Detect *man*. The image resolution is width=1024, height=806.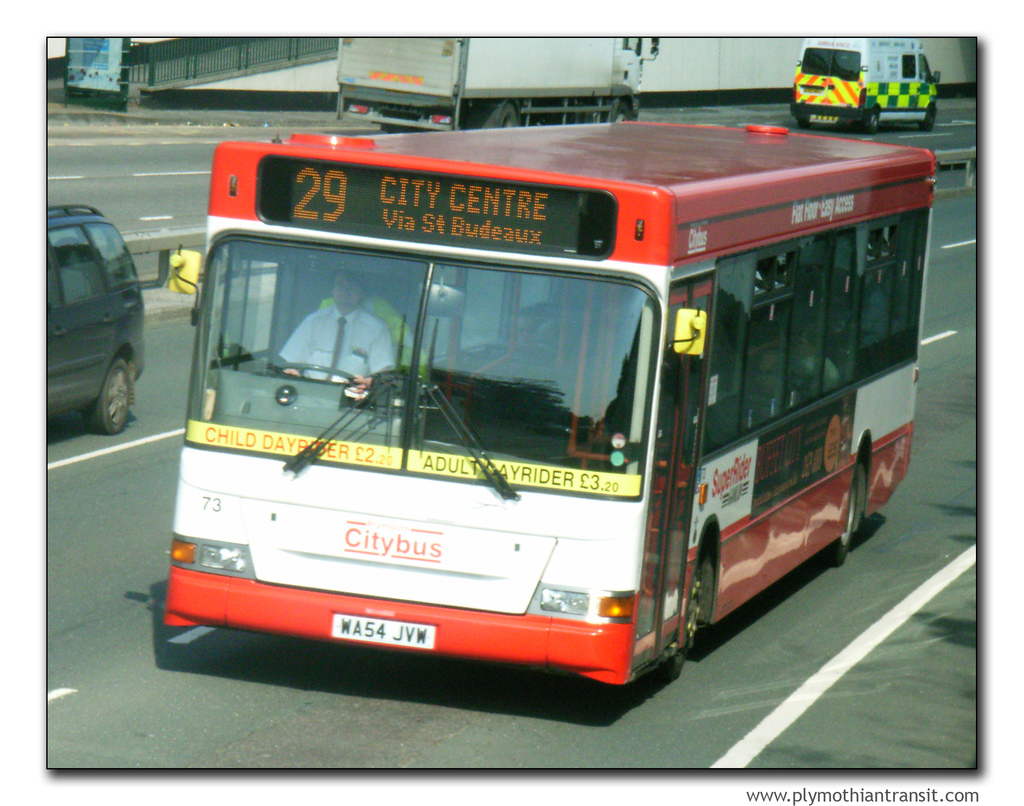
{"x1": 832, "y1": 270, "x2": 890, "y2": 352}.
